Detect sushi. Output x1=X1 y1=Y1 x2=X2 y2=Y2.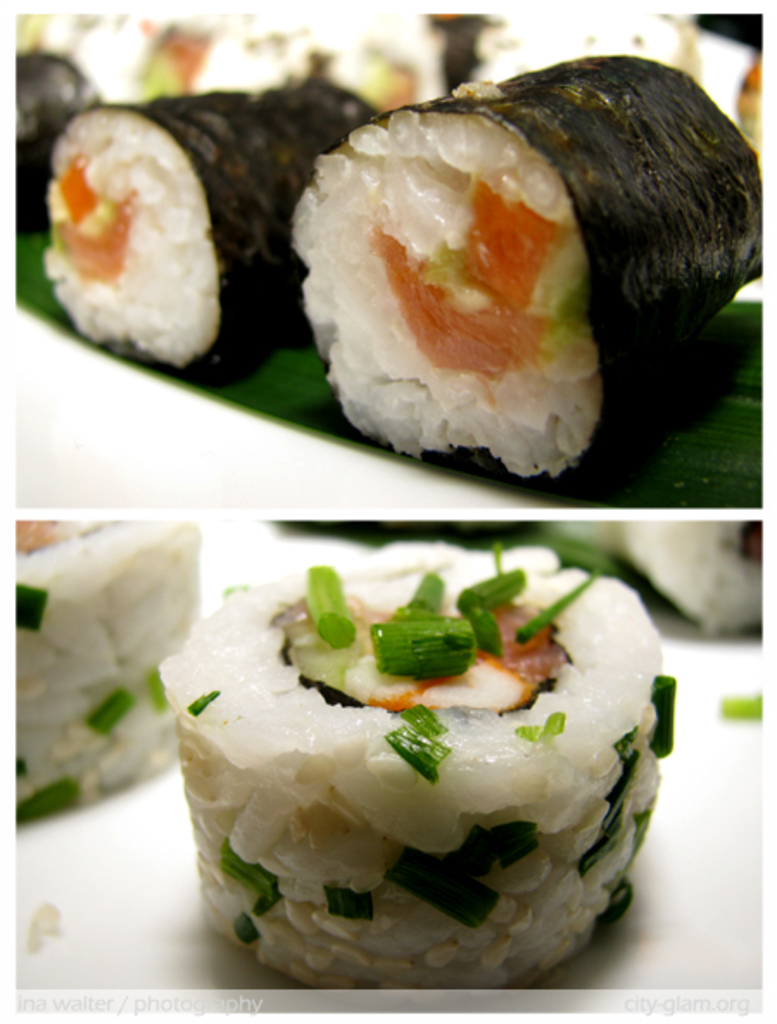
x1=294 y1=47 x2=761 y2=490.
